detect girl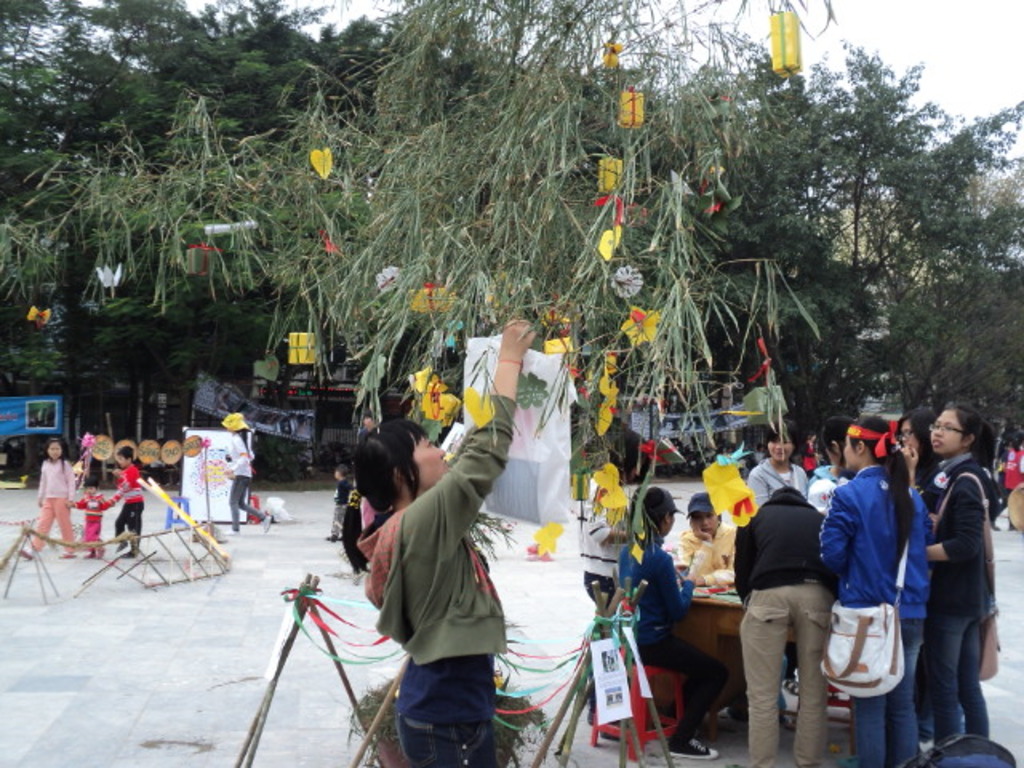
67, 472, 115, 554
